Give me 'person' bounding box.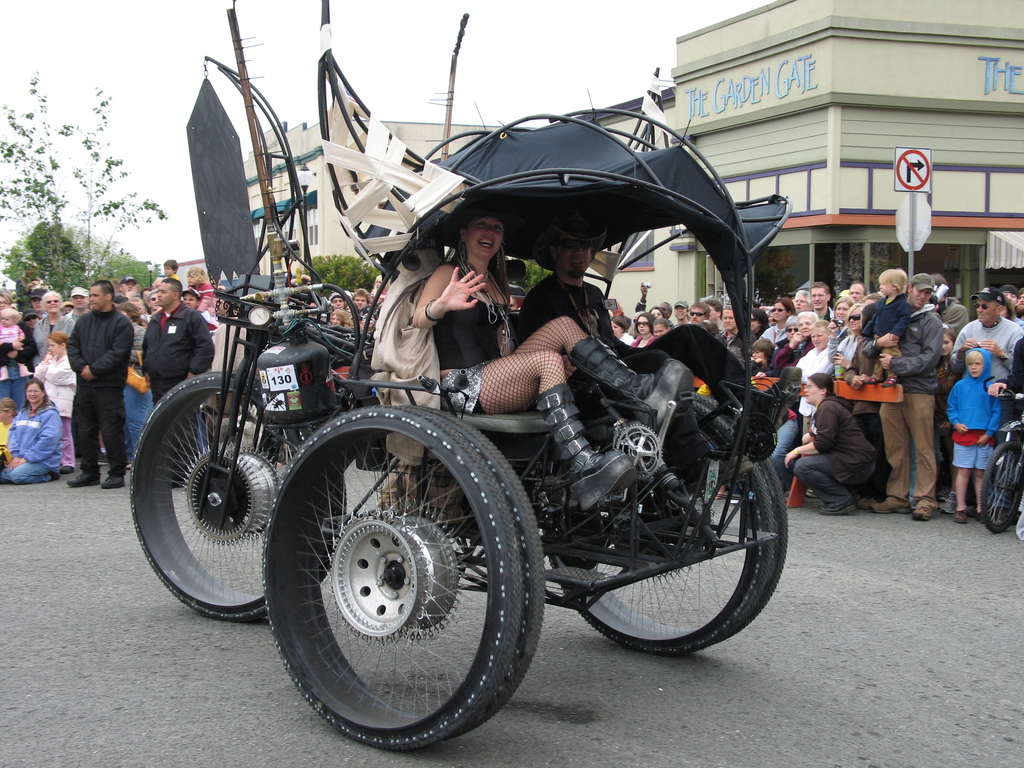
rect(322, 273, 383, 335).
